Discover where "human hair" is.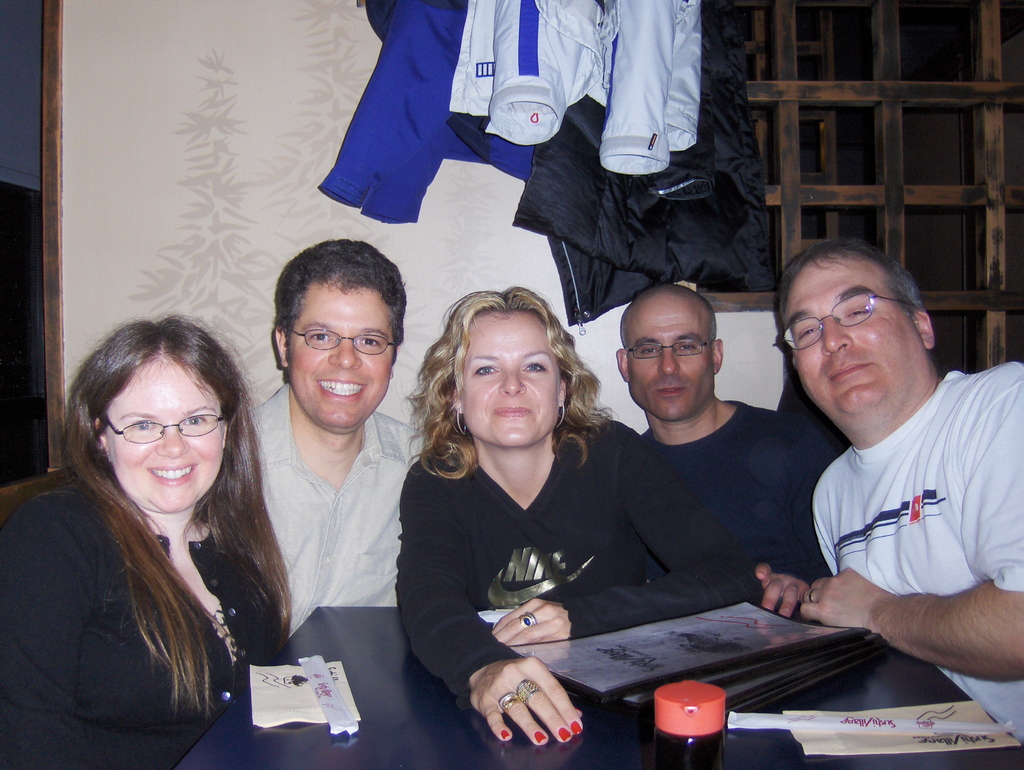
Discovered at left=775, top=236, right=924, bottom=365.
